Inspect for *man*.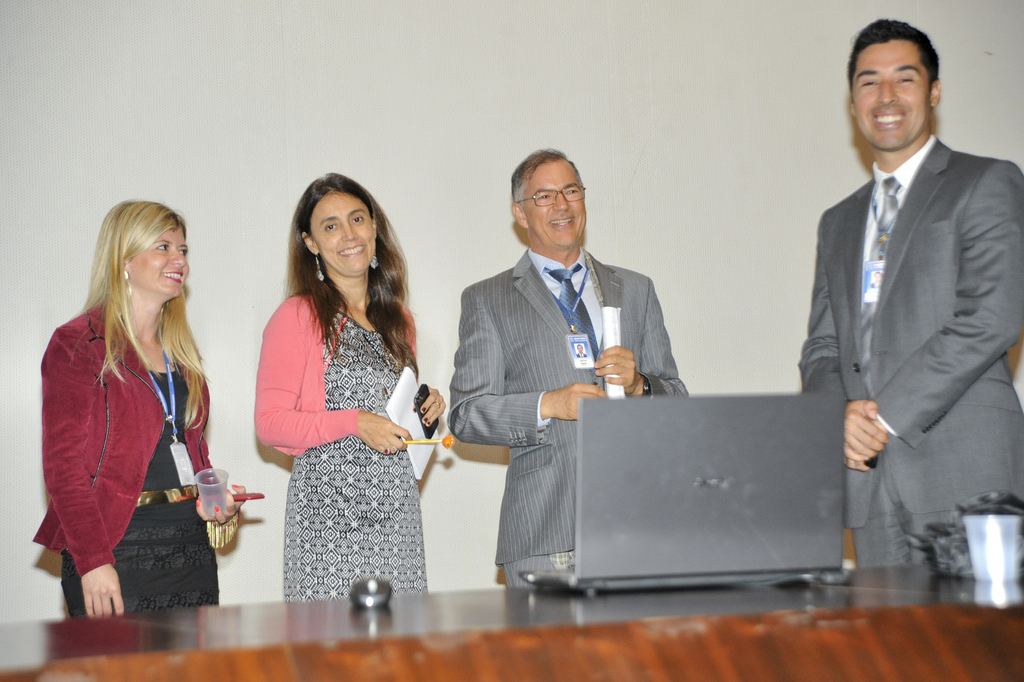
Inspection: <box>797,0,1023,567</box>.
